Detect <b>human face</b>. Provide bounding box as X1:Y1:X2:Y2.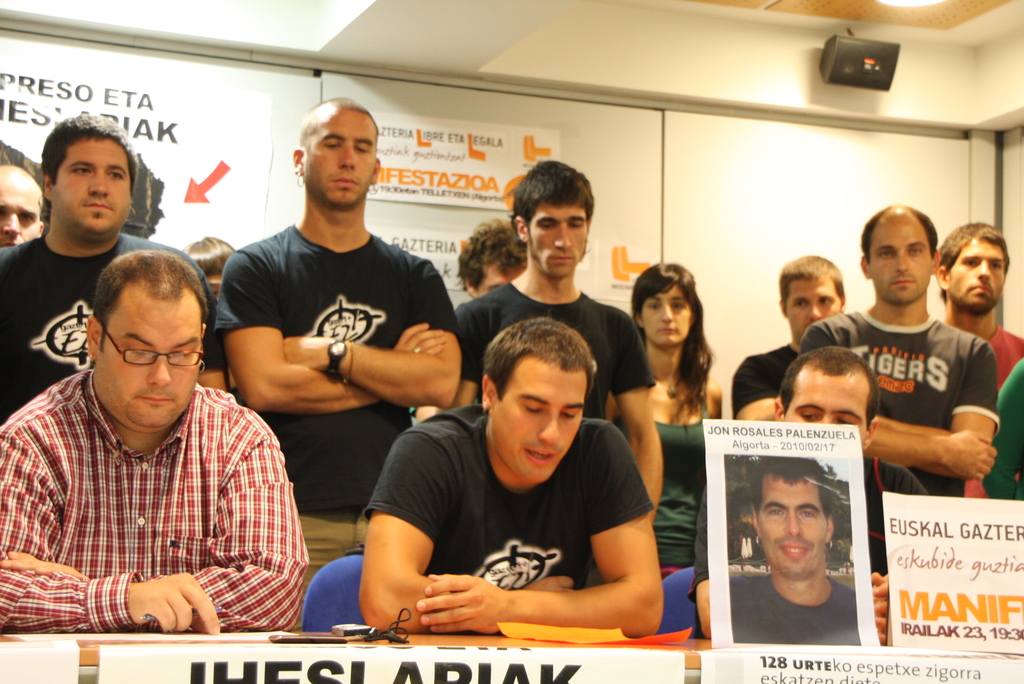
790:272:841:354.
